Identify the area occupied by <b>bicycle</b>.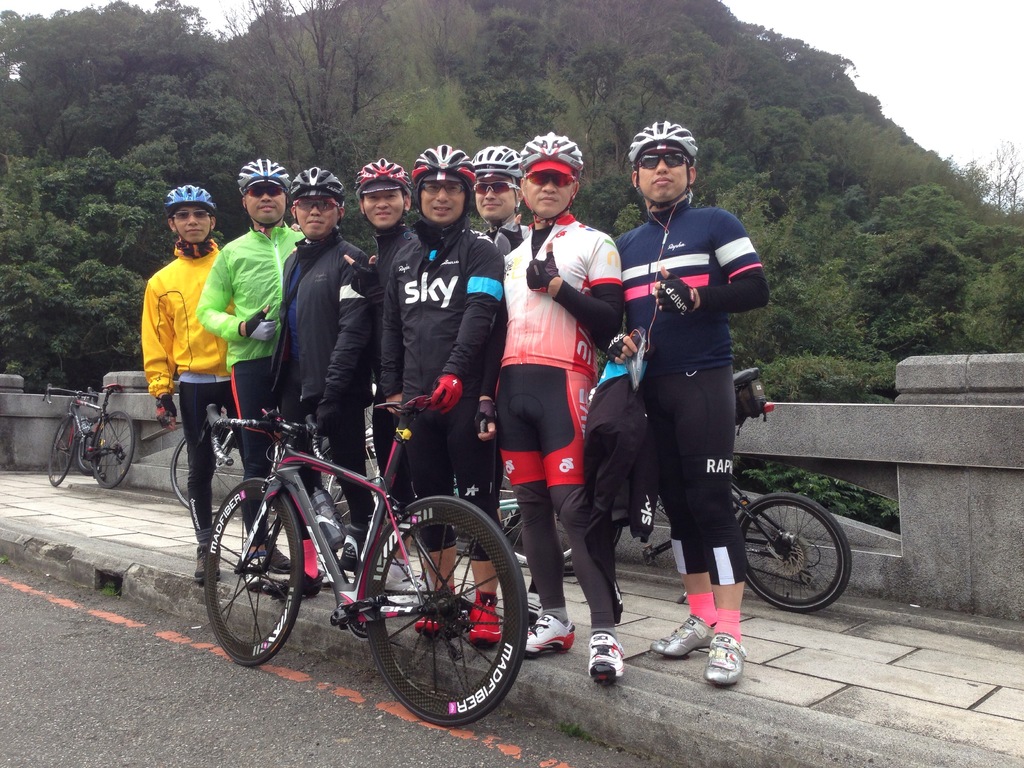
Area: Rect(168, 408, 346, 511).
